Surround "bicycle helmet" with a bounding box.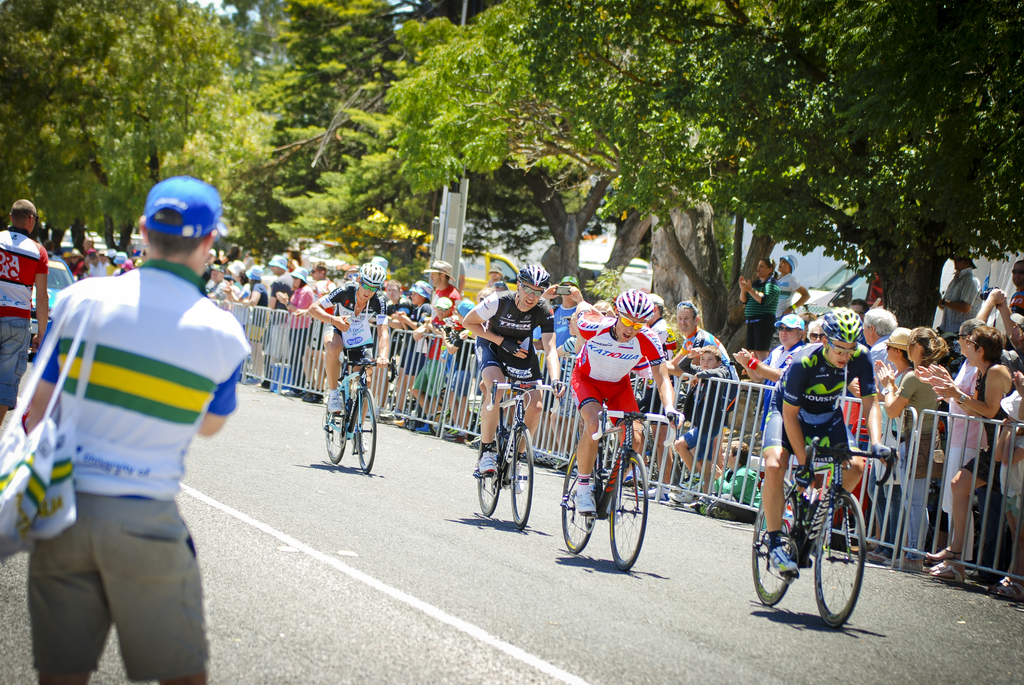
[left=818, top=308, right=867, bottom=372].
